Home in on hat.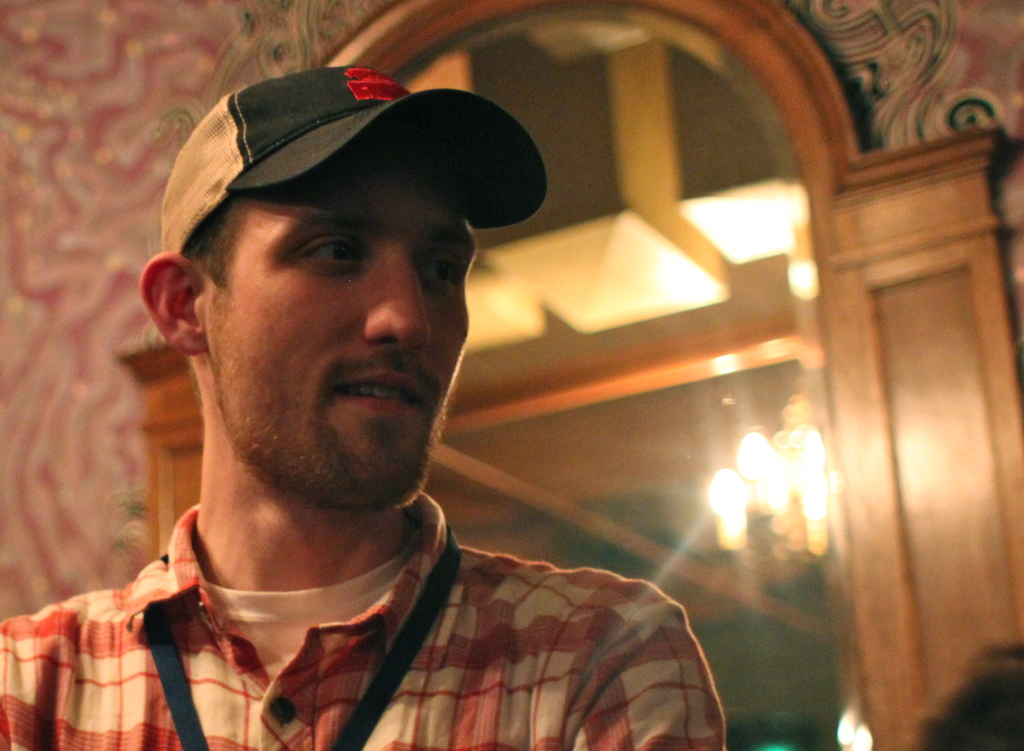
Homed in at 160,68,550,256.
